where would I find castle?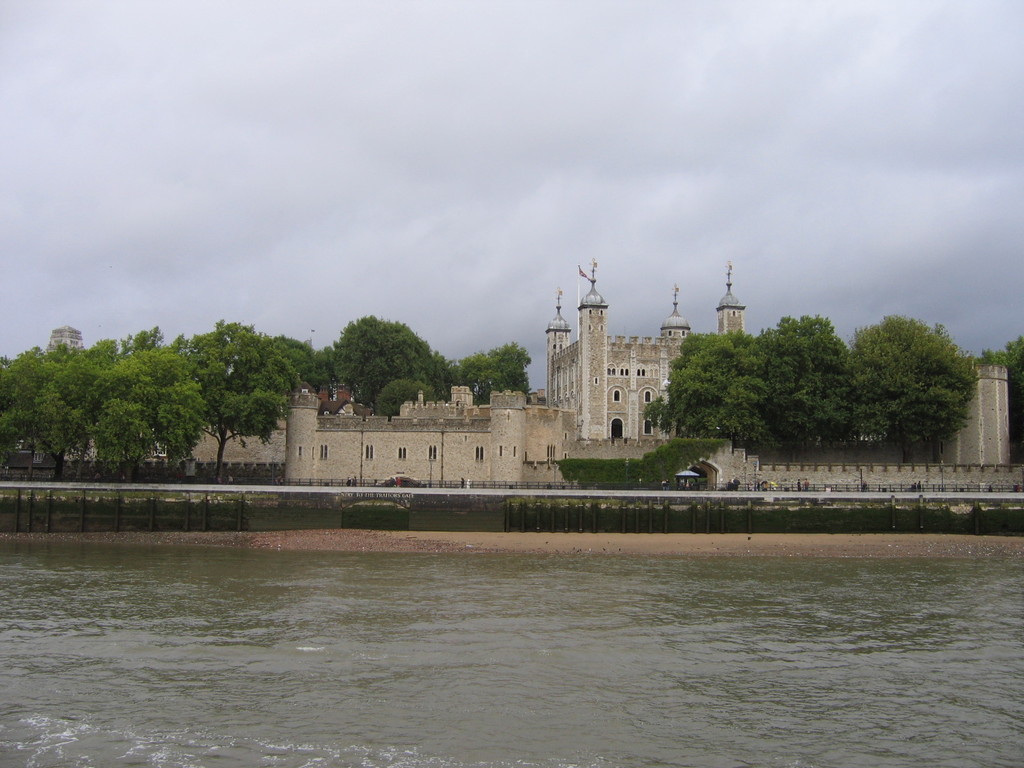
At crop(749, 362, 1016, 501).
